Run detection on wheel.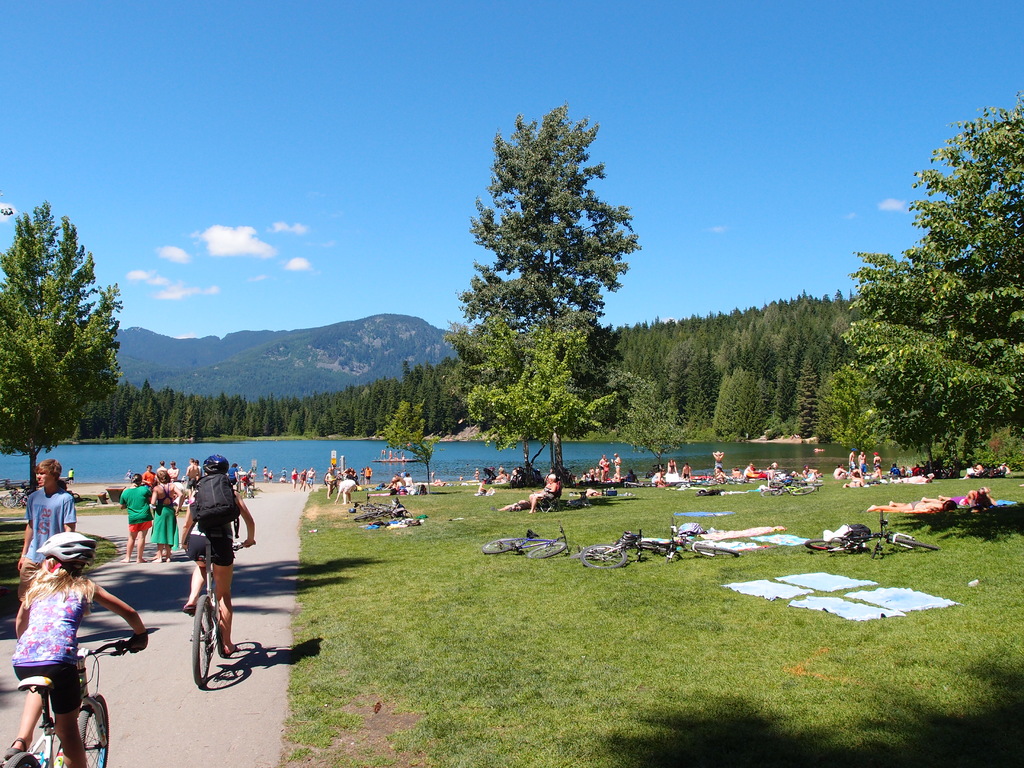
Result: (x1=804, y1=536, x2=846, y2=555).
